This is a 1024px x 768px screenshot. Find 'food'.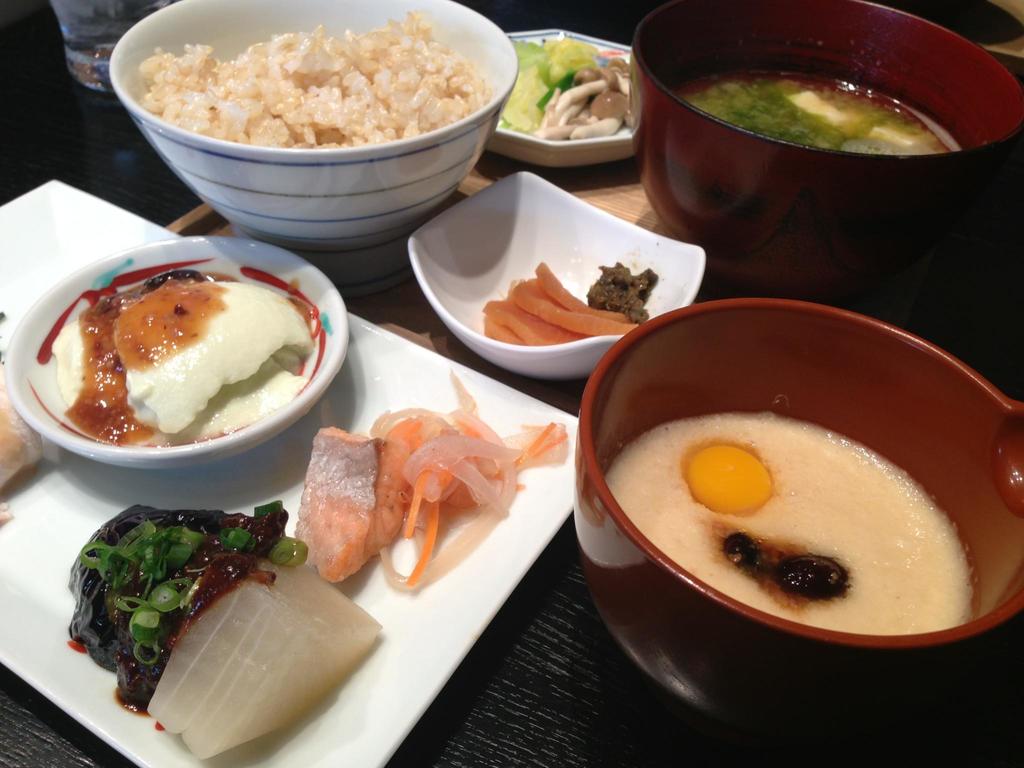
Bounding box: <bbox>675, 65, 967, 147</bbox>.
